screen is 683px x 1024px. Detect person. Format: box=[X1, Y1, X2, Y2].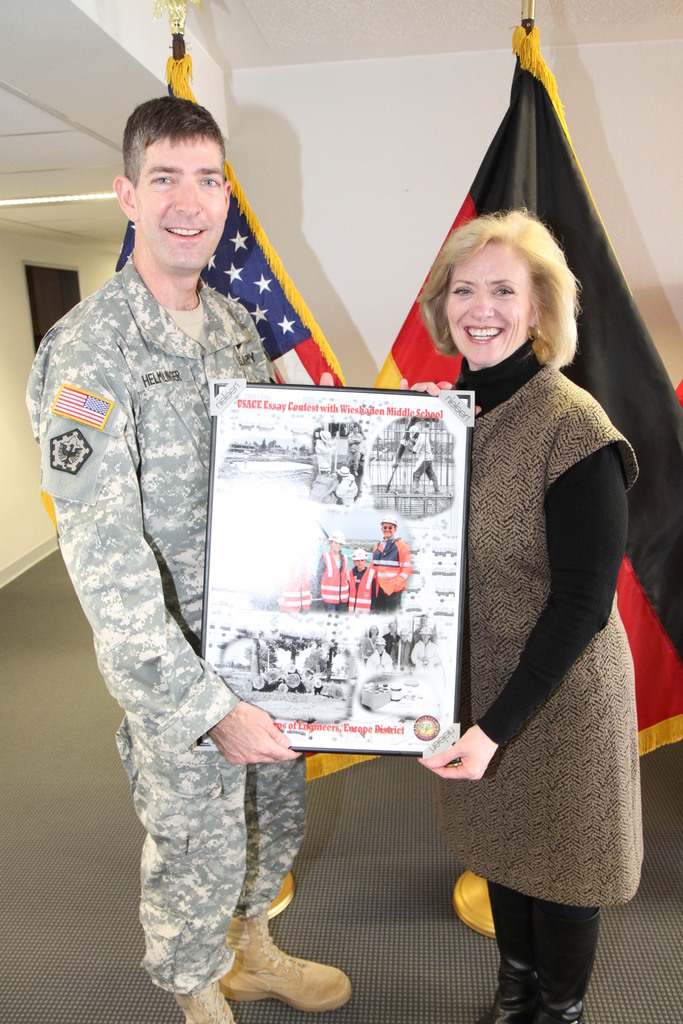
box=[32, 96, 361, 1023].
